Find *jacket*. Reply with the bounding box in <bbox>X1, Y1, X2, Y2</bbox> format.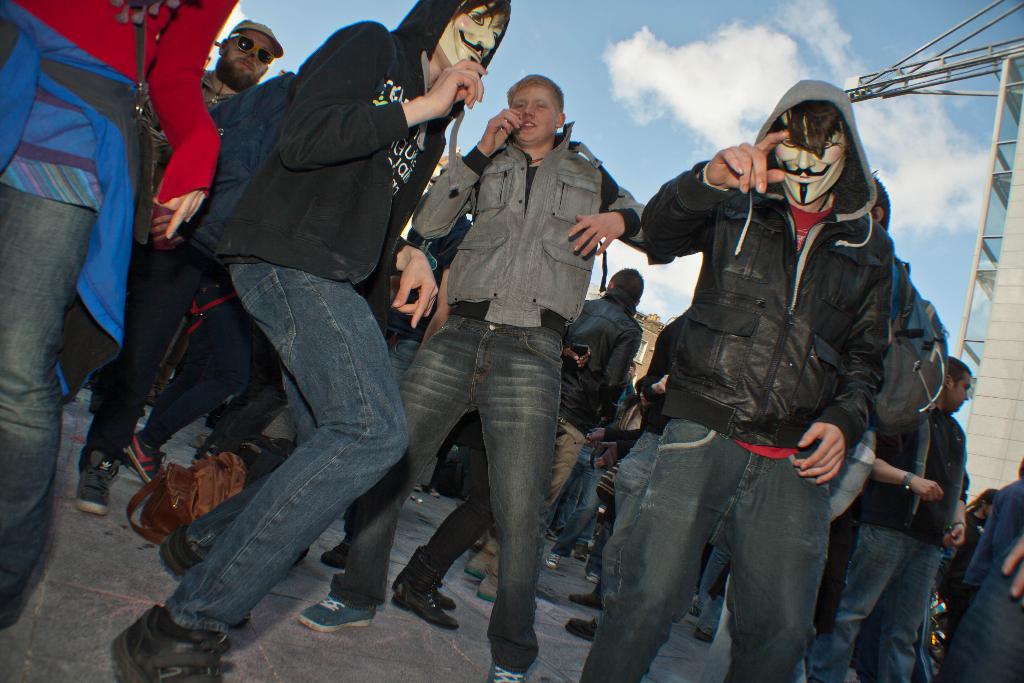
<bbox>0, 0, 167, 392</bbox>.
